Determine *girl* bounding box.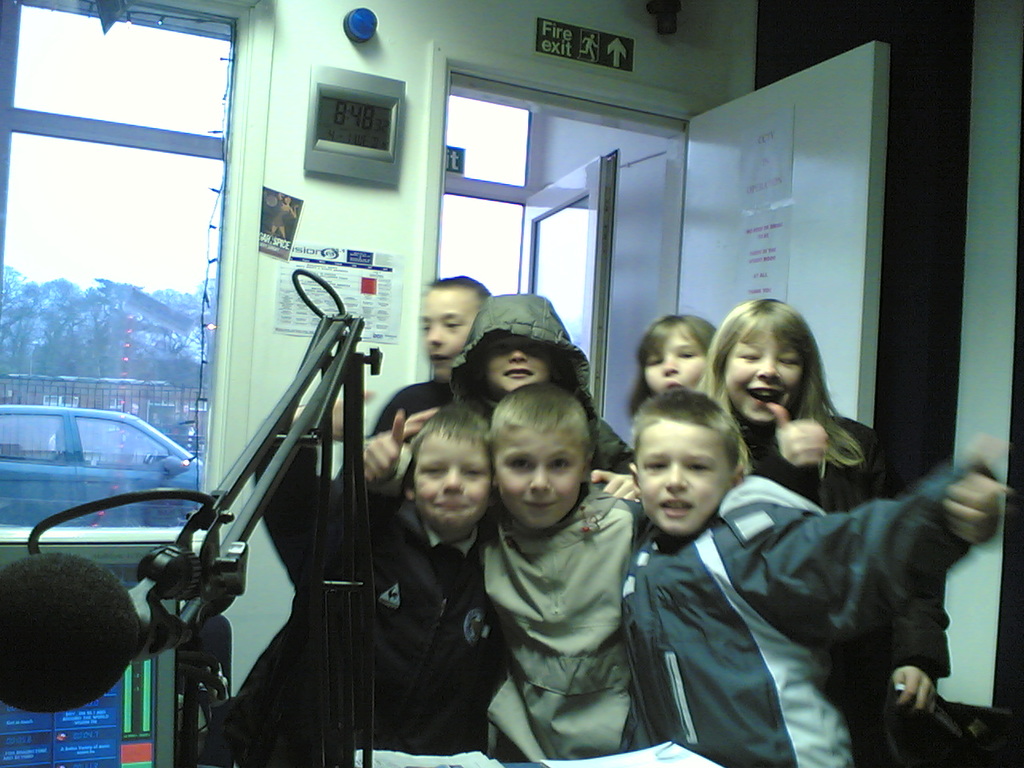
Determined: 629, 310, 718, 418.
